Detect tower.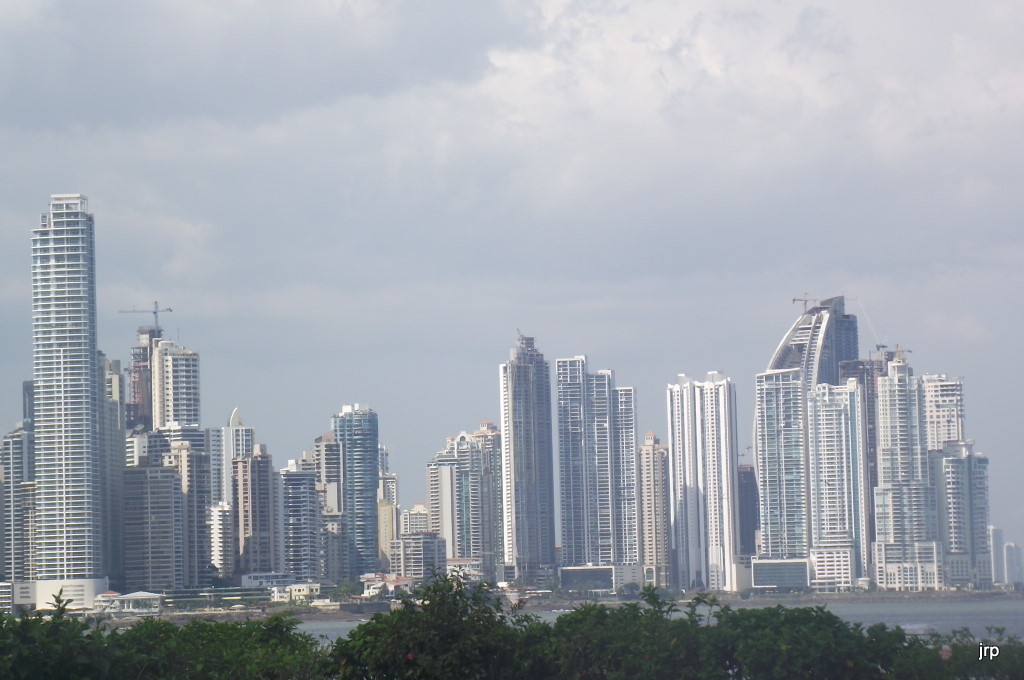
Detected at [664, 371, 750, 601].
